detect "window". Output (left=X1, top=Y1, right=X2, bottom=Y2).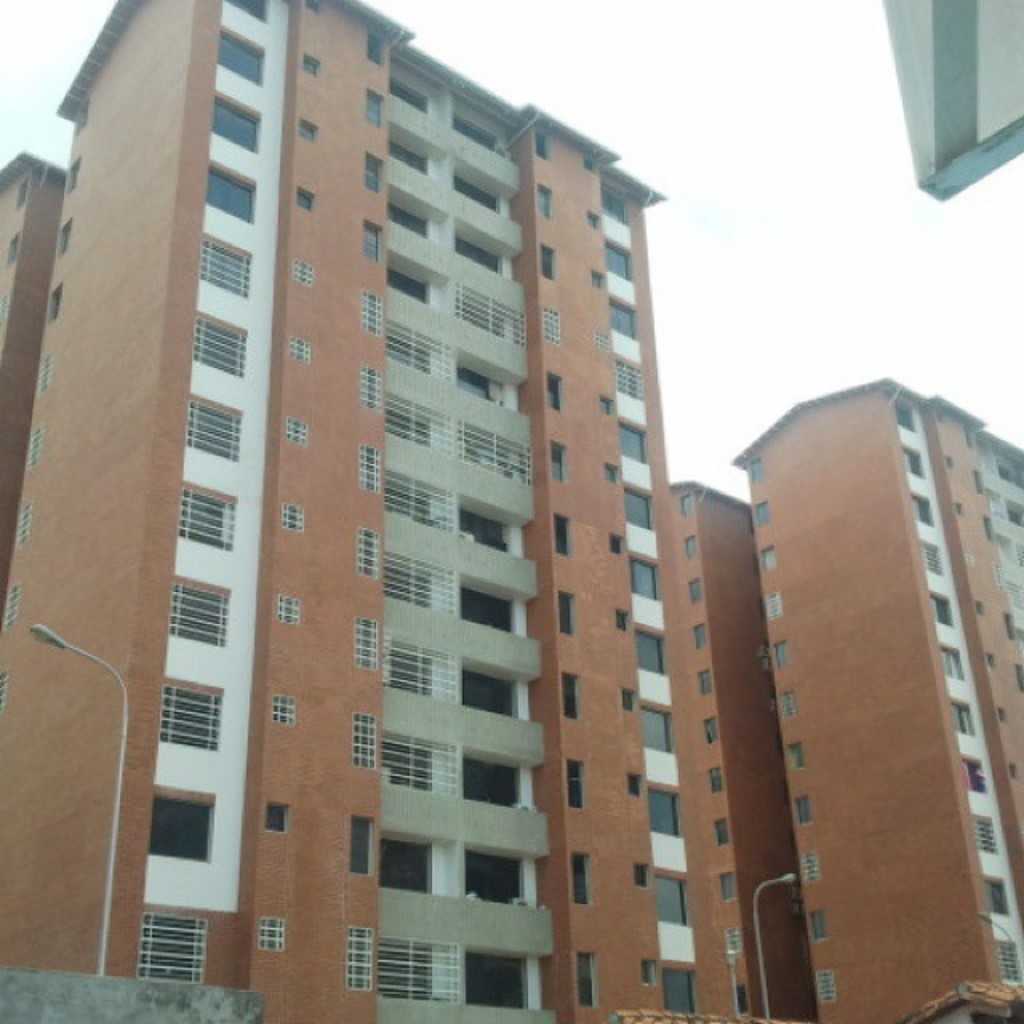
(left=958, top=758, right=987, bottom=789).
